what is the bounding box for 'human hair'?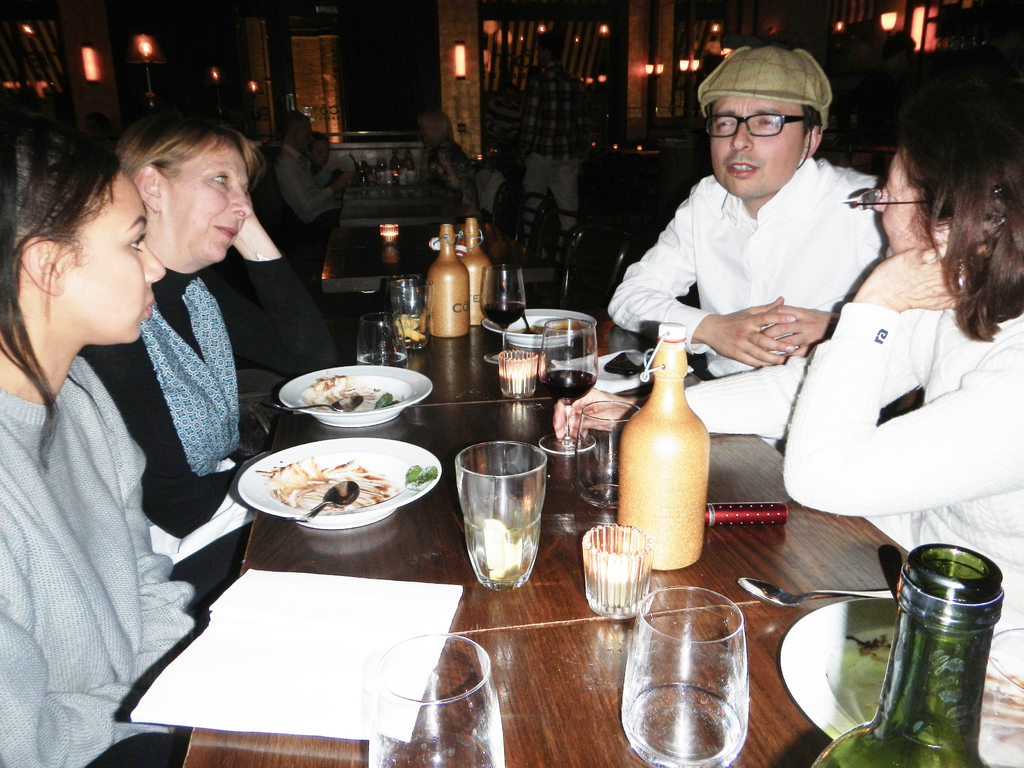
box(0, 107, 123, 475).
